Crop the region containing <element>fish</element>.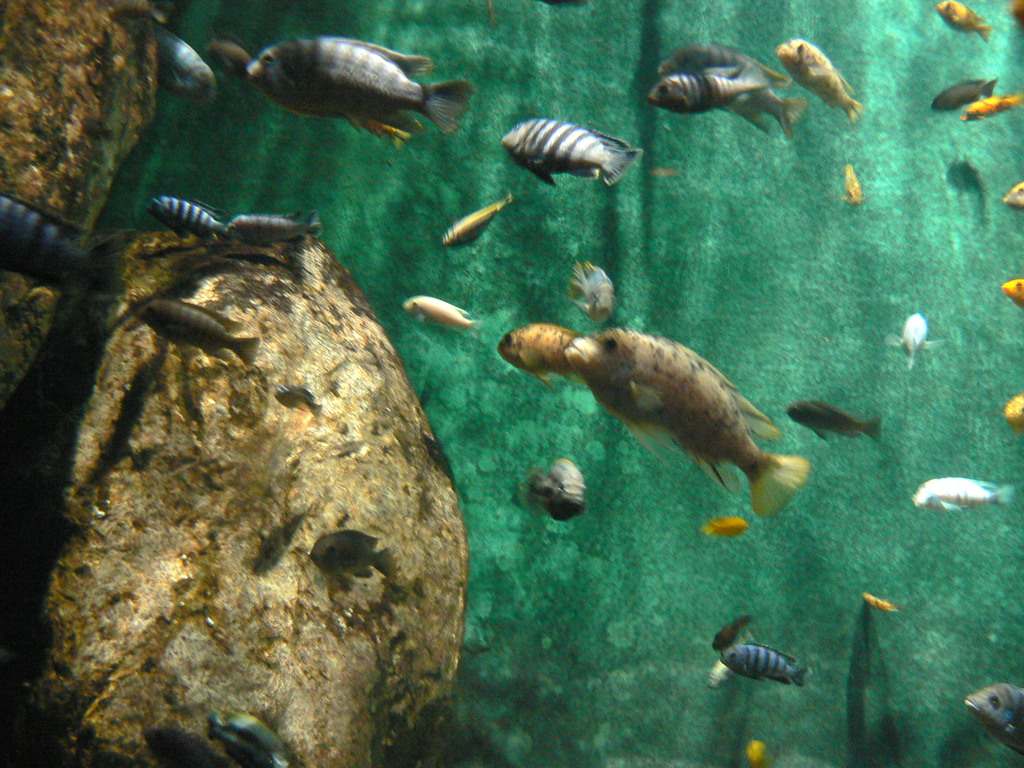
Crop region: (x1=645, y1=67, x2=771, y2=118).
